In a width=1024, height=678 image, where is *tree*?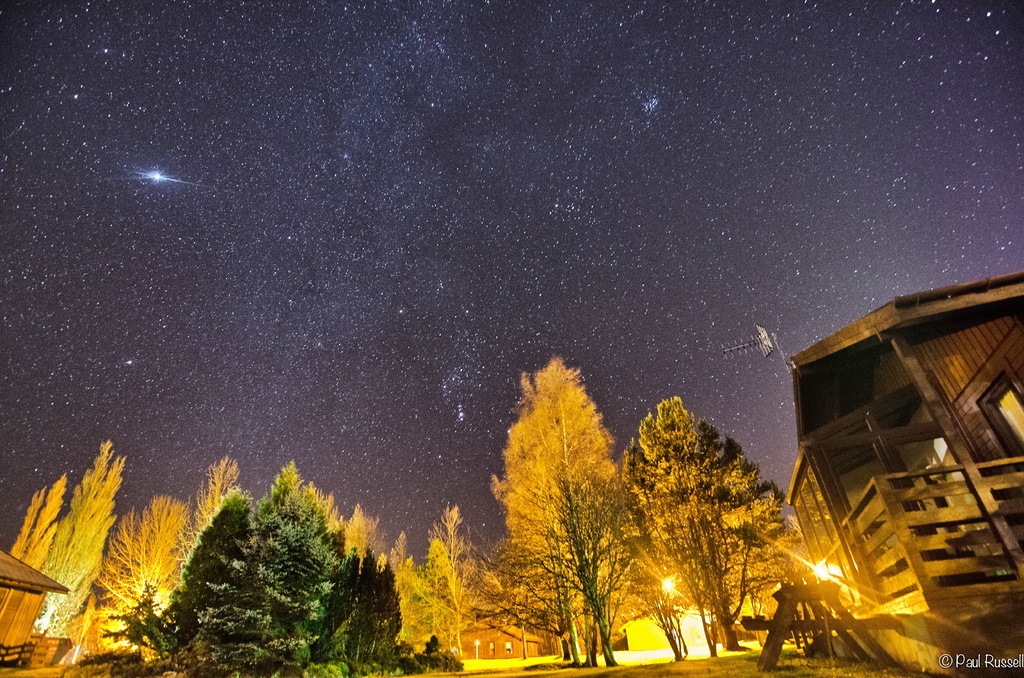
[left=495, top=336, right=641, bottom=651].
